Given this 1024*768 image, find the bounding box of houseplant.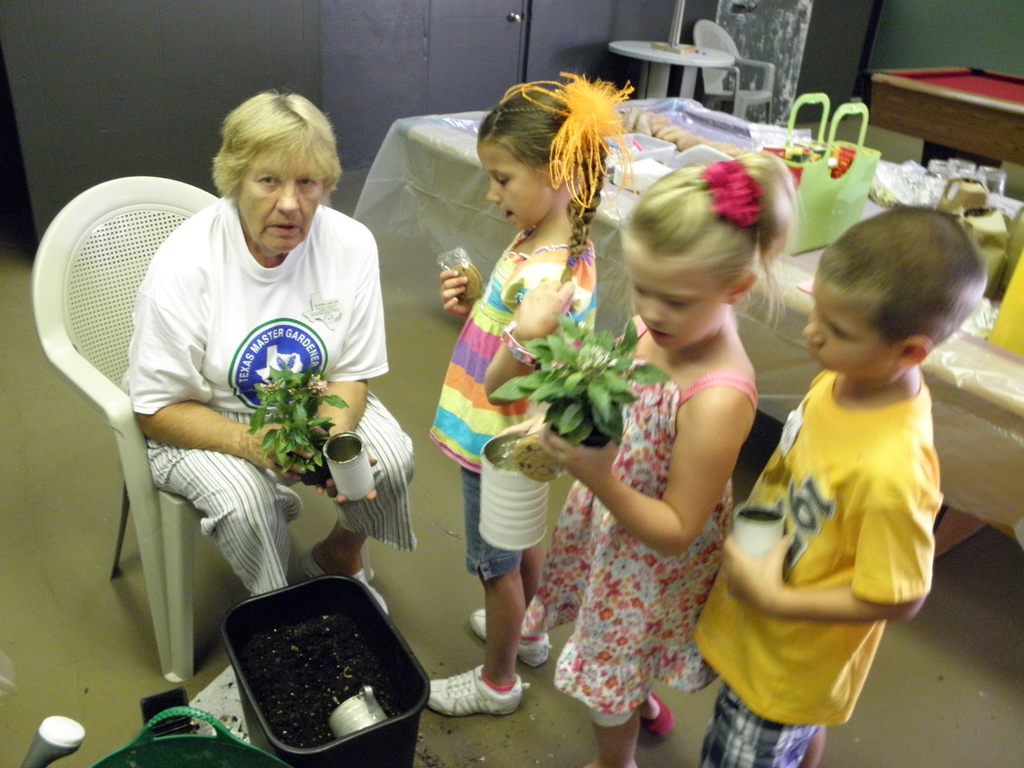
<bbox>485, 310, 670, 474</bbox>.
